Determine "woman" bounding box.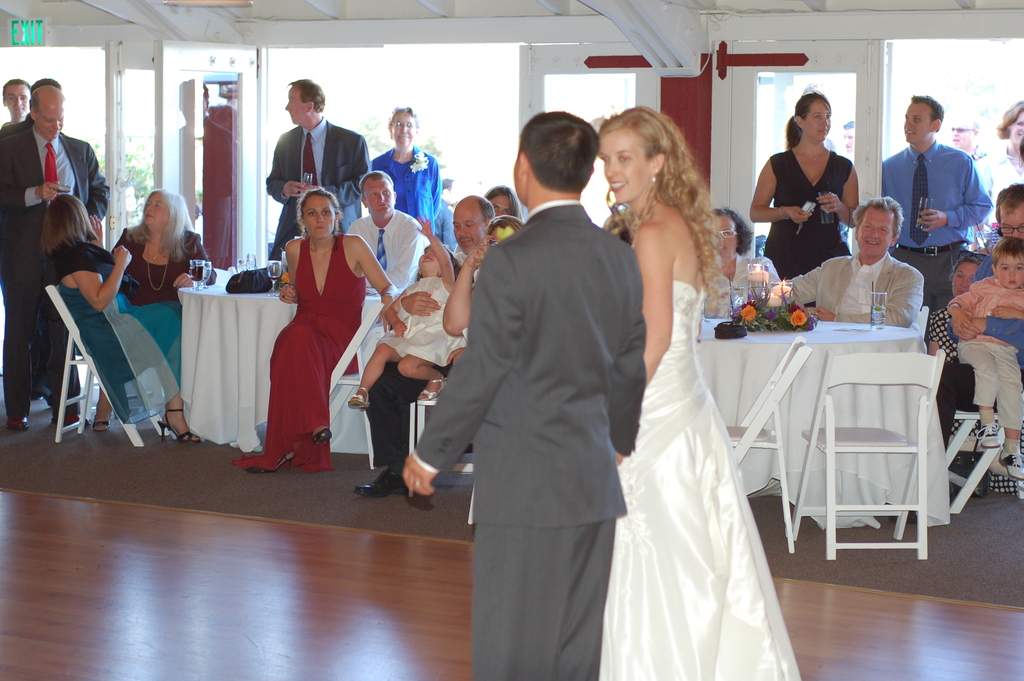
Determined: (371,104,444,236).
